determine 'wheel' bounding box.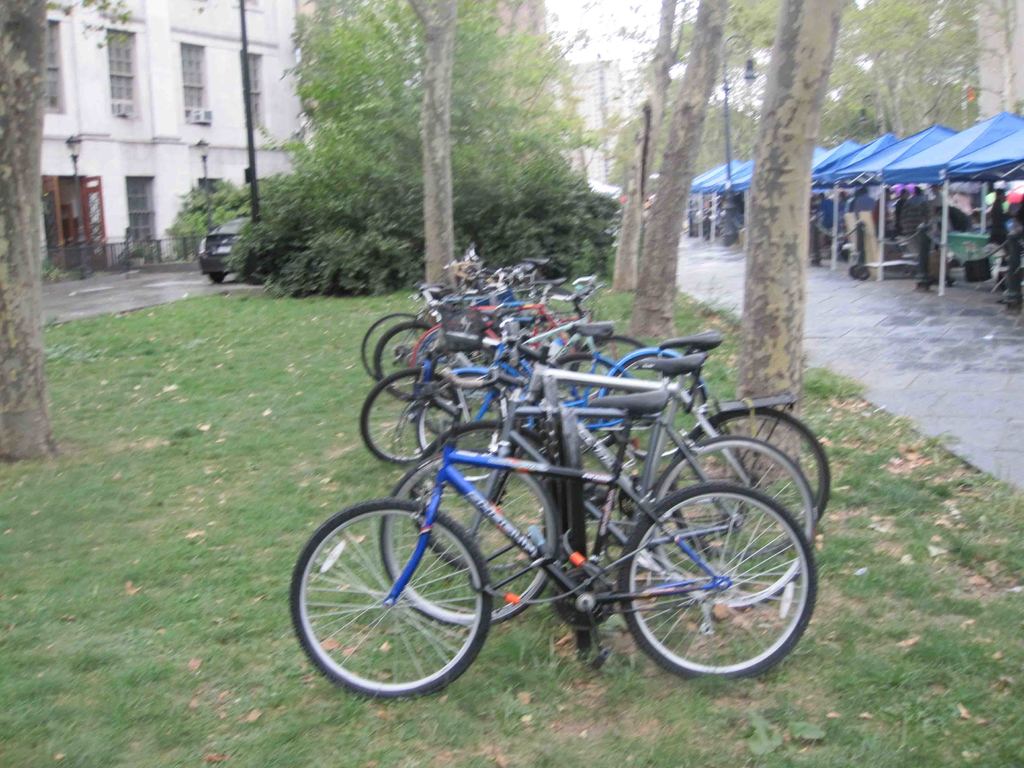
Determined: 374,320,451,404.
